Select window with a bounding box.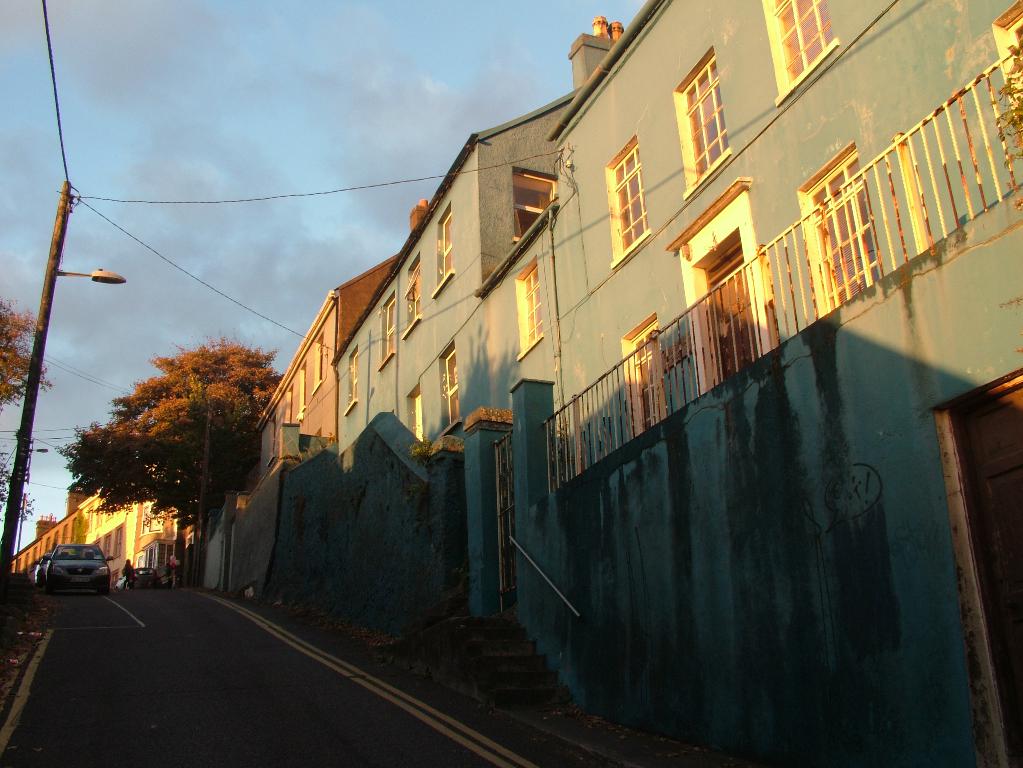
box(516, 256, 543, 361).
